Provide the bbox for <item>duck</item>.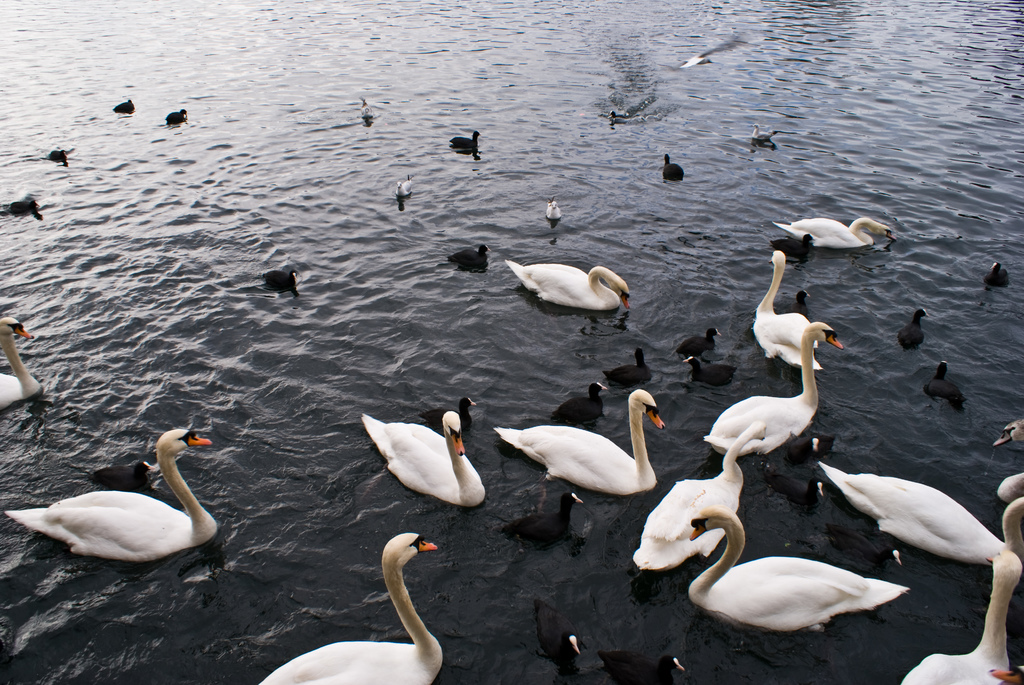
x1=925 y1=361 x2=968 y2=413.
